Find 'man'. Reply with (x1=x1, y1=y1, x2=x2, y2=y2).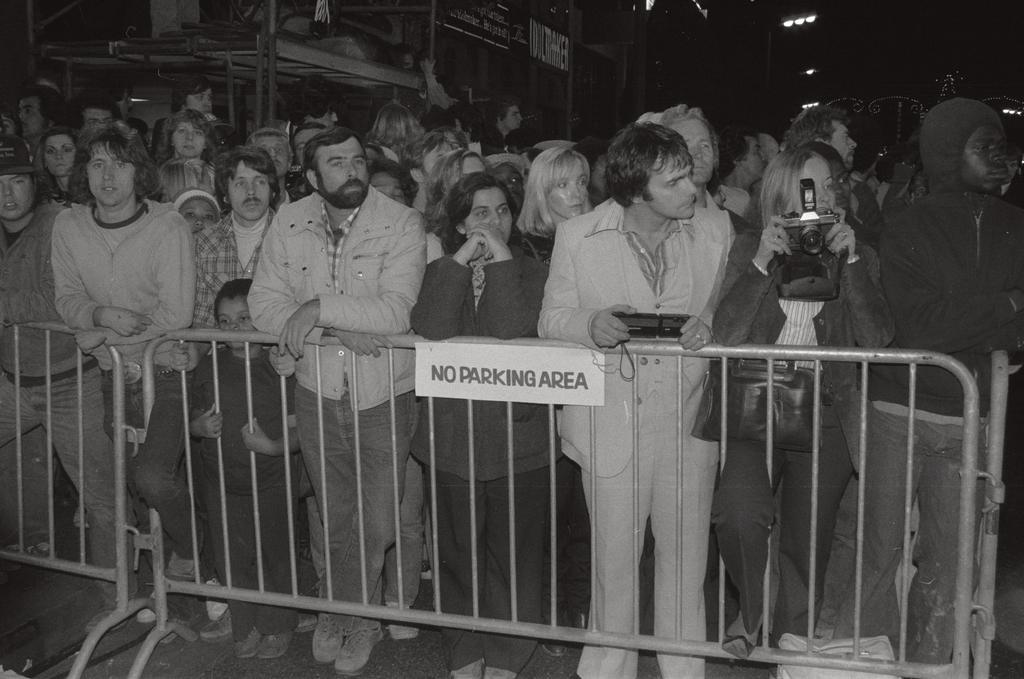
(x1=655, y1=104, x2=733, y2=234).
